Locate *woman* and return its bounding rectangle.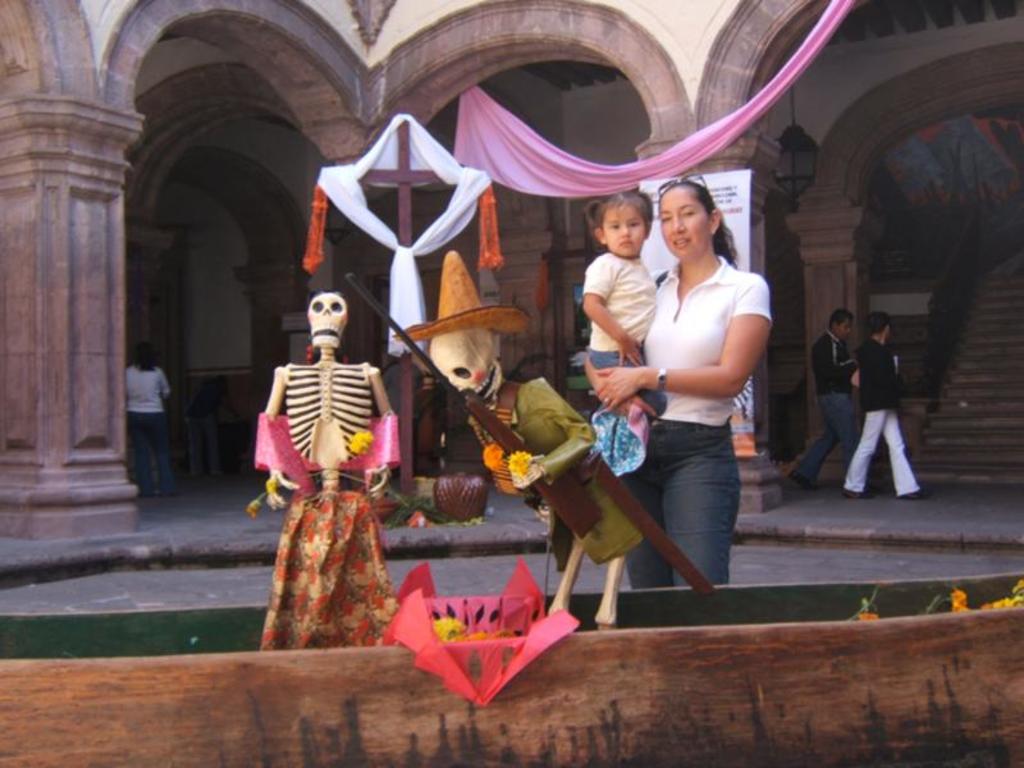
bbox(845, 305, 929, 502).
